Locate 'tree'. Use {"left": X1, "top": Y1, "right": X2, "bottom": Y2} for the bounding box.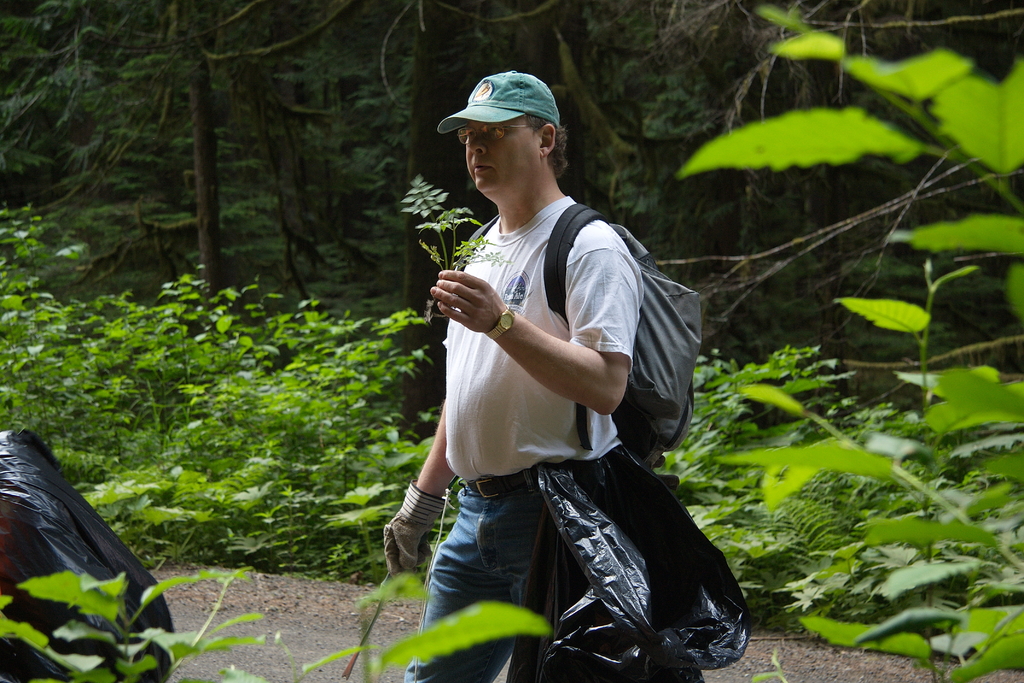
{"left": 0, "top": 352, "right": 497, "bottom": 566}.
